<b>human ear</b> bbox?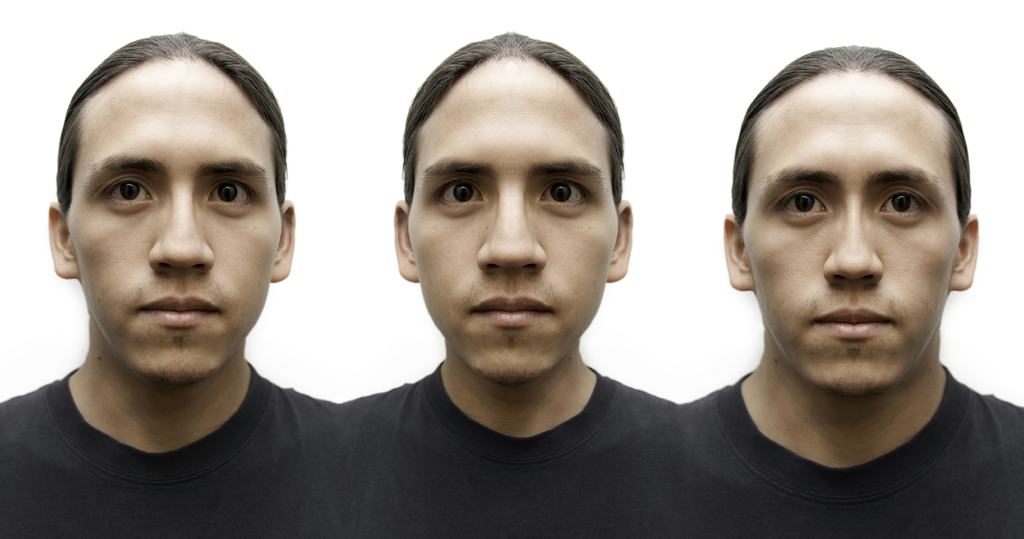
(50,204,82,283)
